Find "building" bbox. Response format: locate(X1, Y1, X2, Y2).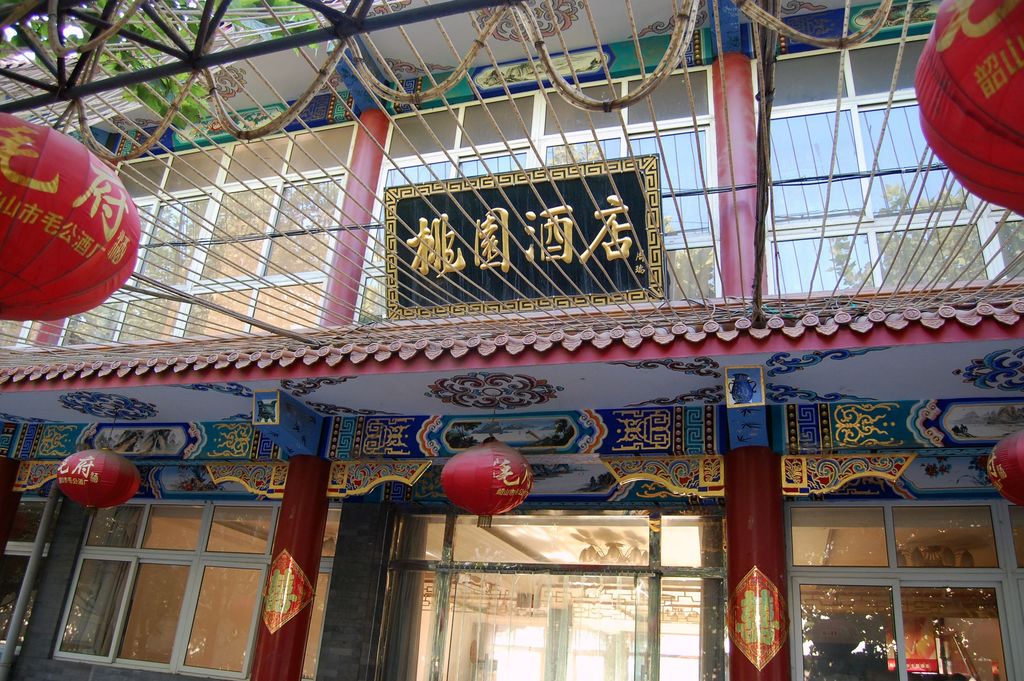
locate(0, 0, 1023, 680).
